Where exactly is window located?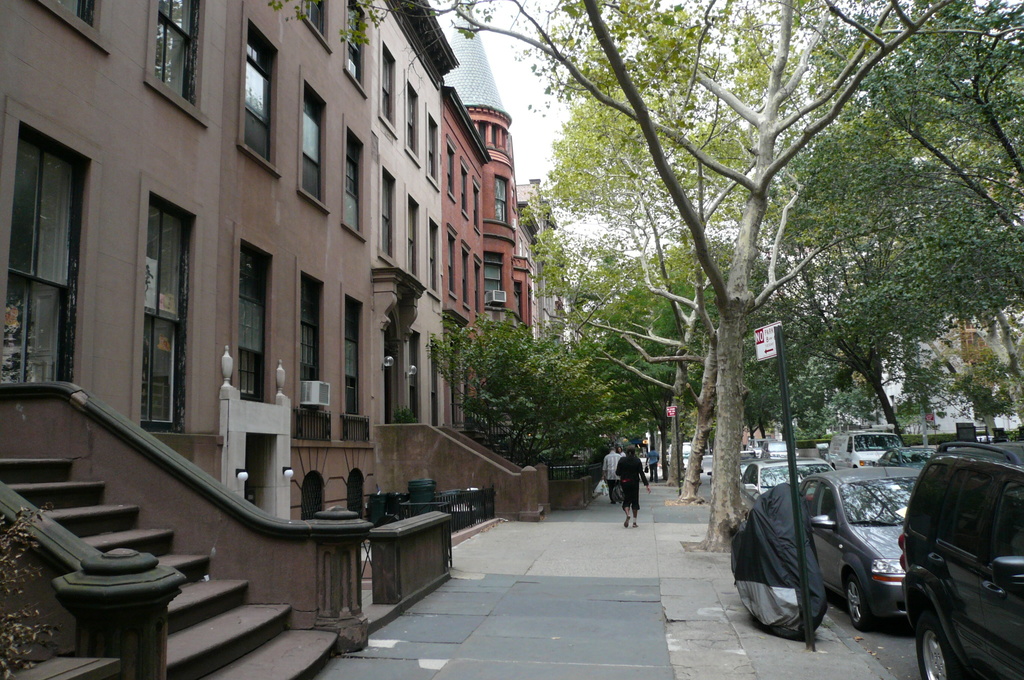
Its bounding box is left=428, top=120, right=437, bottom=179.
